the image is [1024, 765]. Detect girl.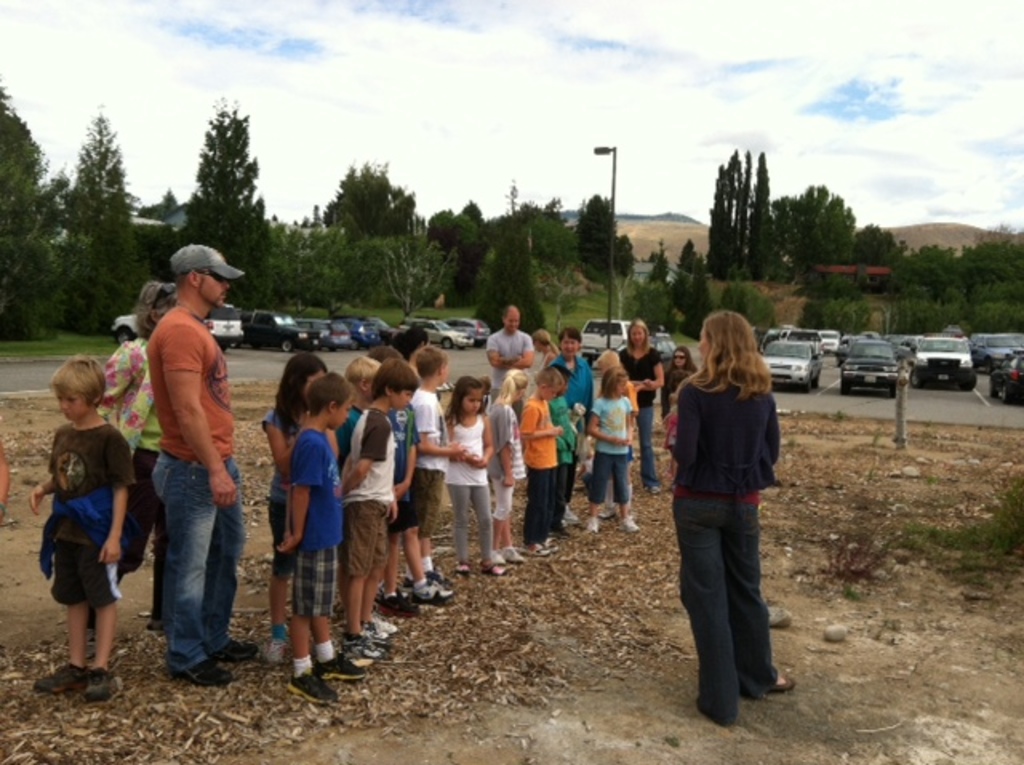
Detection: locate(488, 370, 525, 567).
